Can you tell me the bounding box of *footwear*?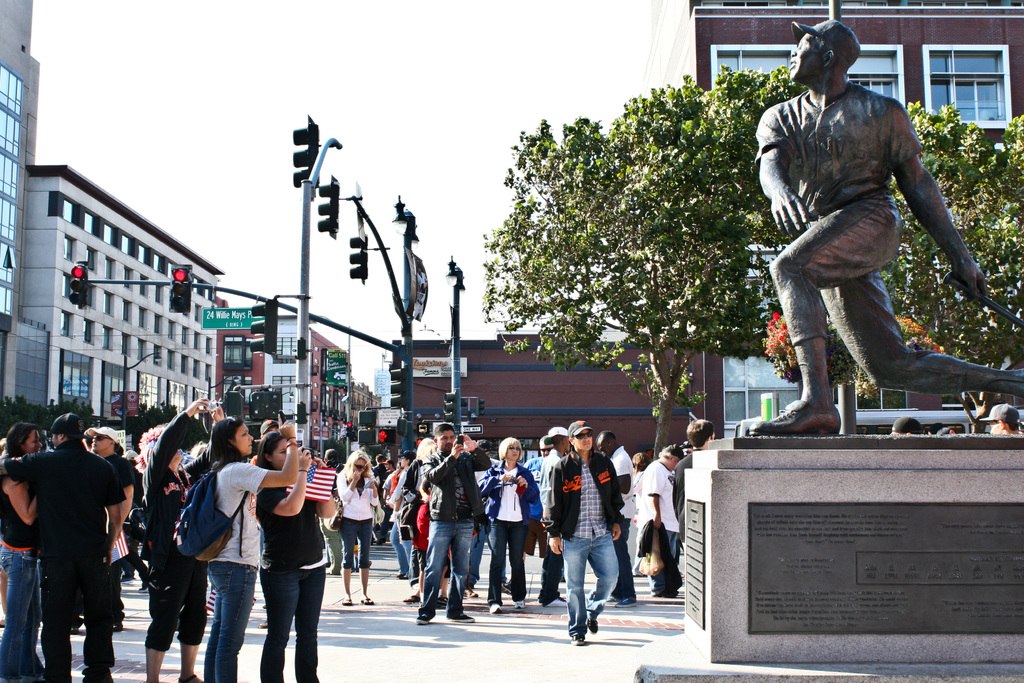
(x1=344, y1=598, x2=351, y2=609).
